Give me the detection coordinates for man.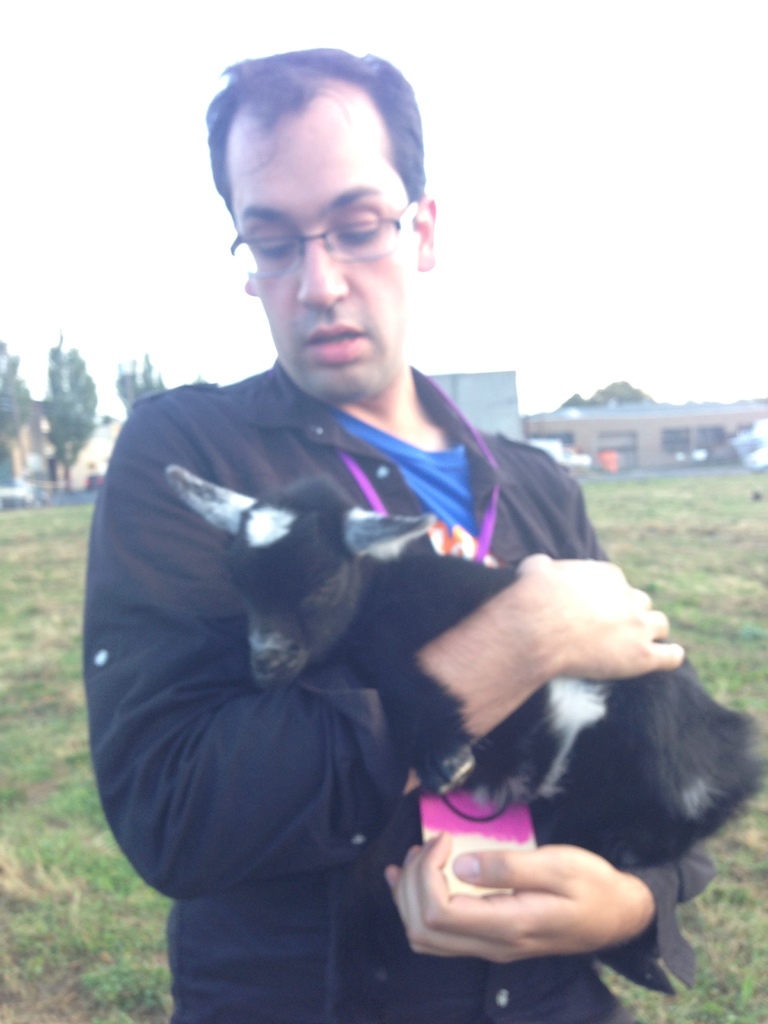
<bbox>77, 83, 694, 1011</bbox>.
